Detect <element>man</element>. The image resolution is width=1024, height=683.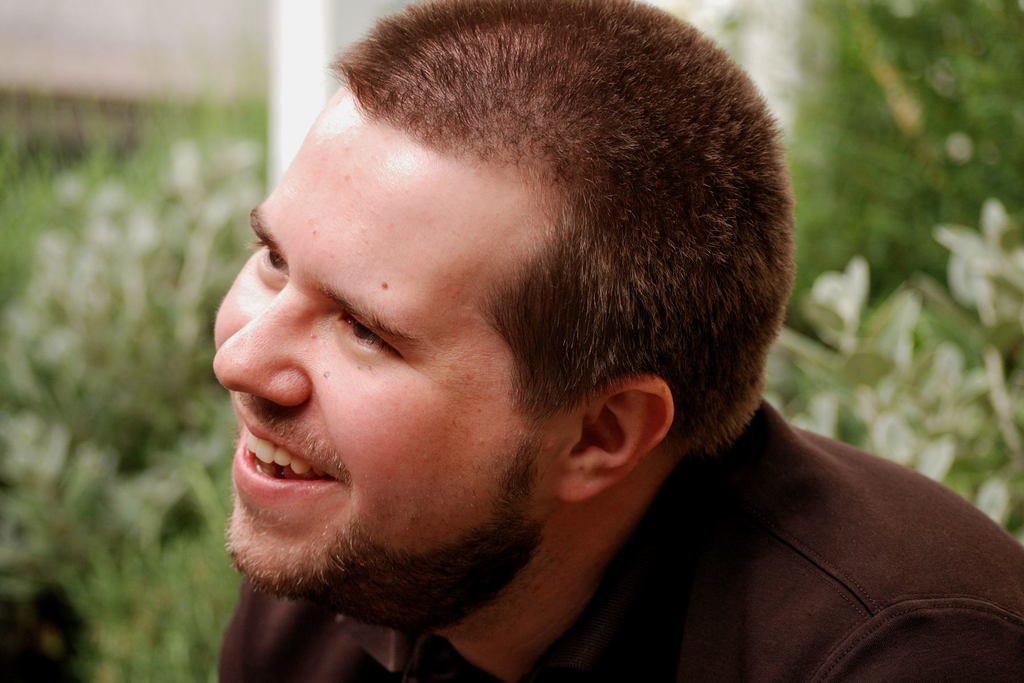
{"x1": 146, "y1": 17, "x2": 970, "y2": 675}.
